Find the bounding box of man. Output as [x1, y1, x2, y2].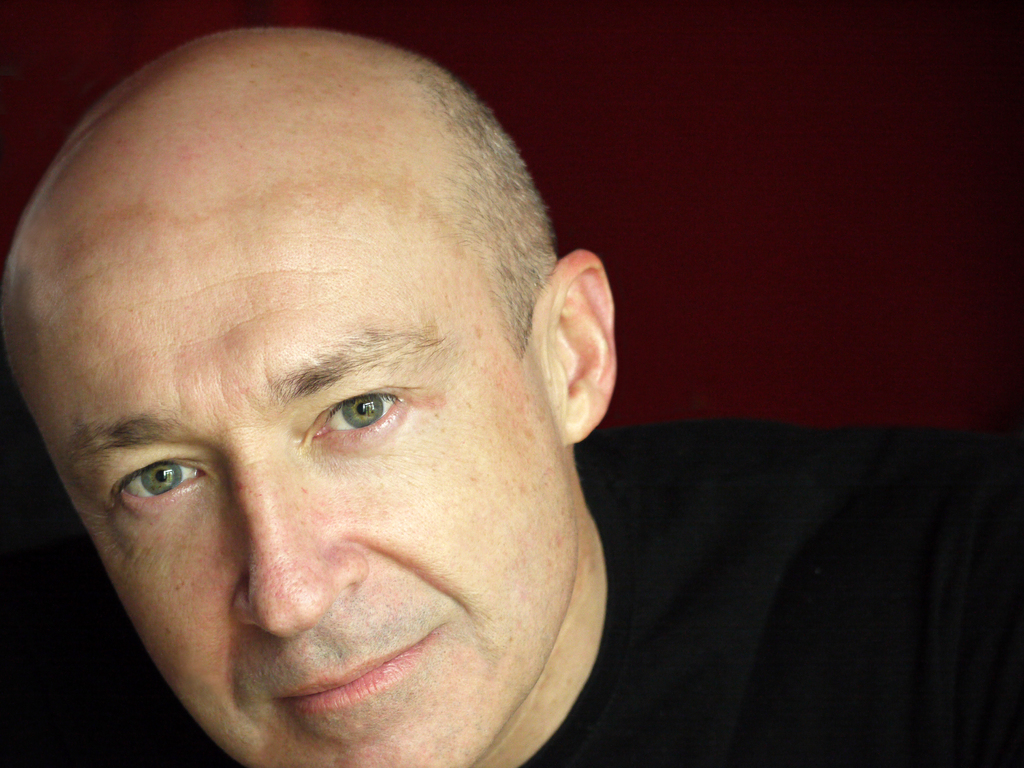
[0, 34, 1023, 767].
